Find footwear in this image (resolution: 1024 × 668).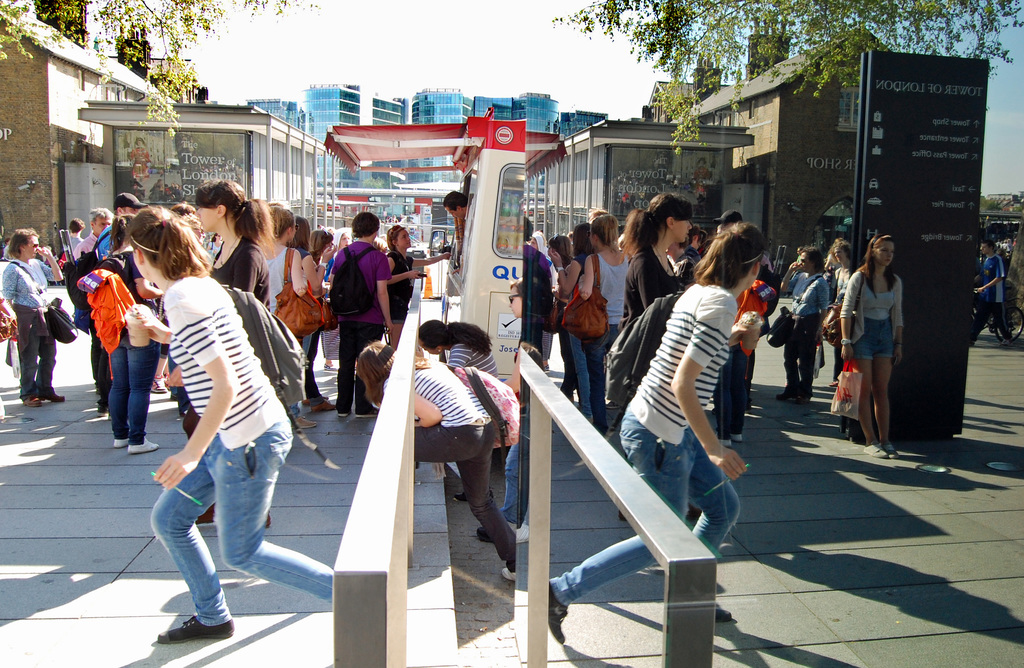
region(860, 441, 885, 457).
